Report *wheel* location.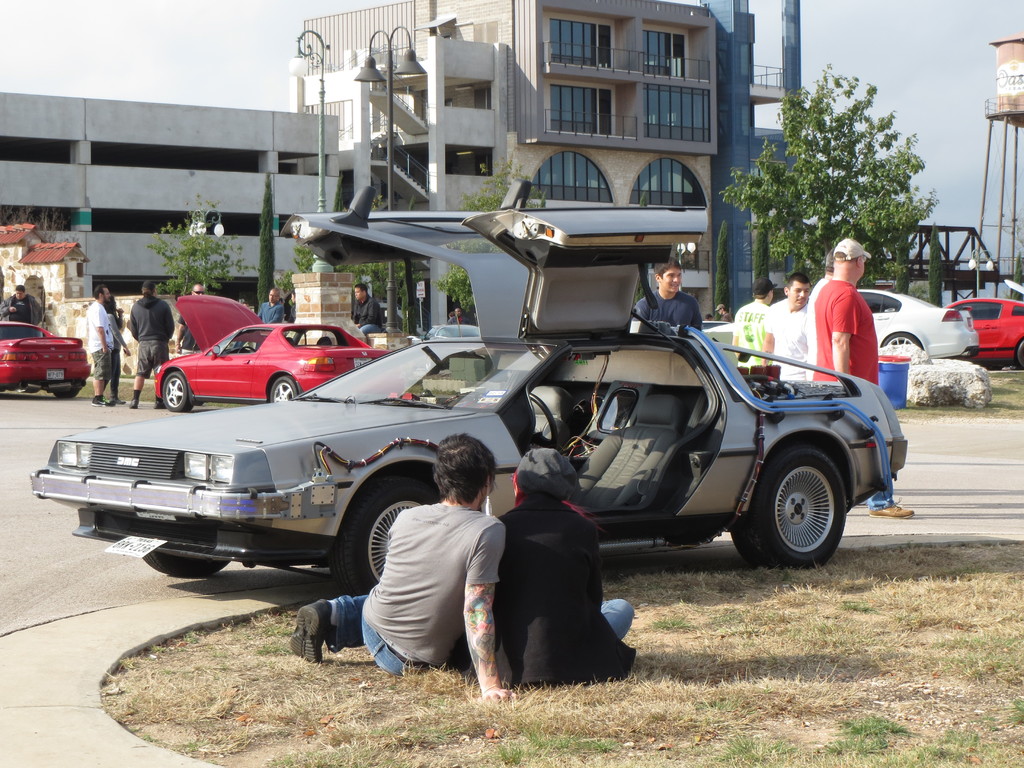
Report: select_region(526, 391, 559, 447).
